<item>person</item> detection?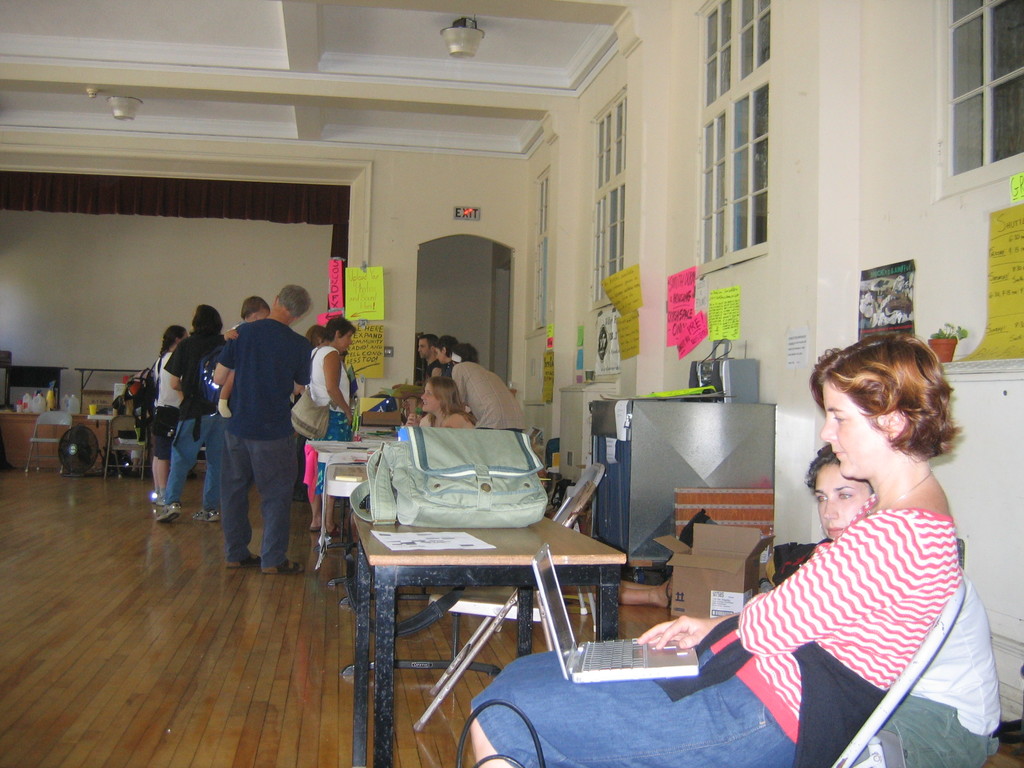
detection(232, 297, 273, 330)
